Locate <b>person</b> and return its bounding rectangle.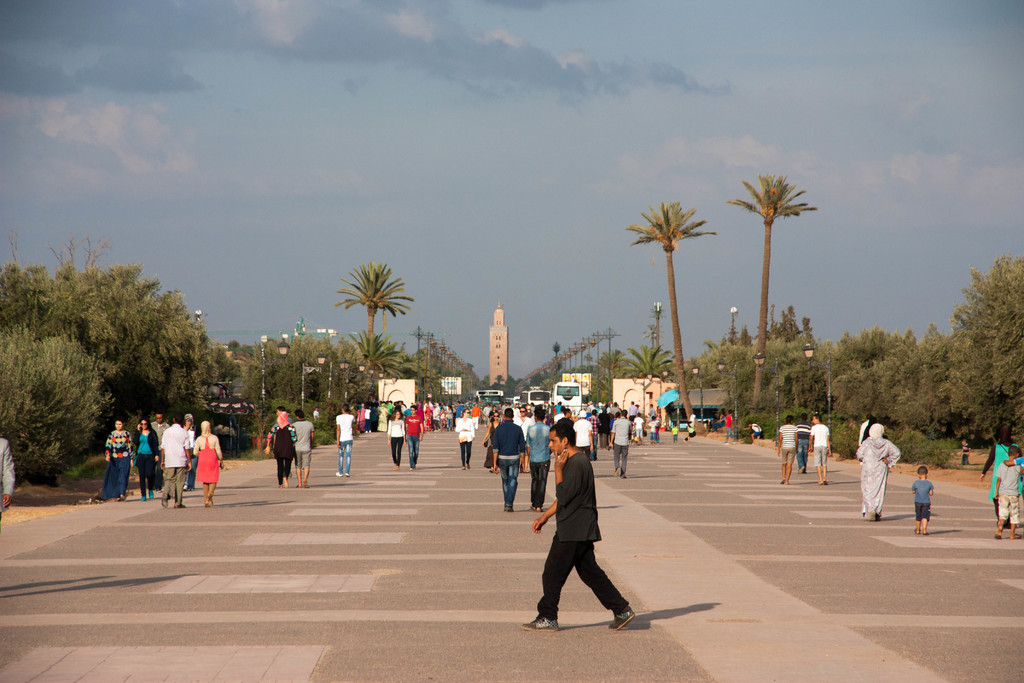
x1=666 y1=420 x2=684 y2=442.
